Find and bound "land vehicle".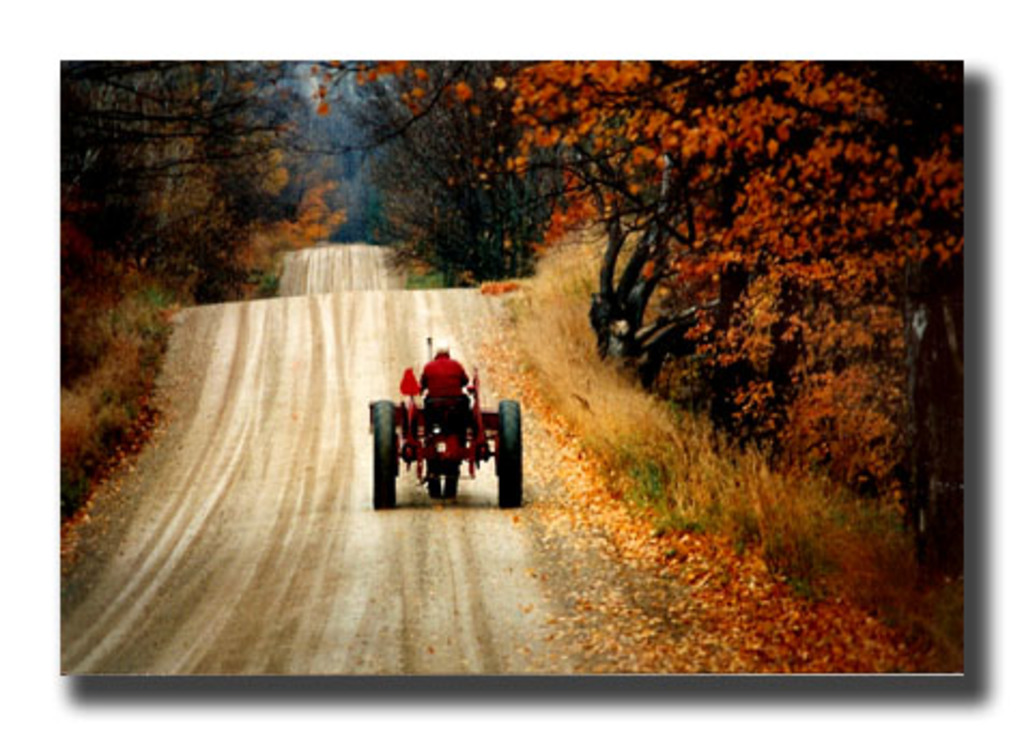
Bound: [355, 355, 527, 521].
